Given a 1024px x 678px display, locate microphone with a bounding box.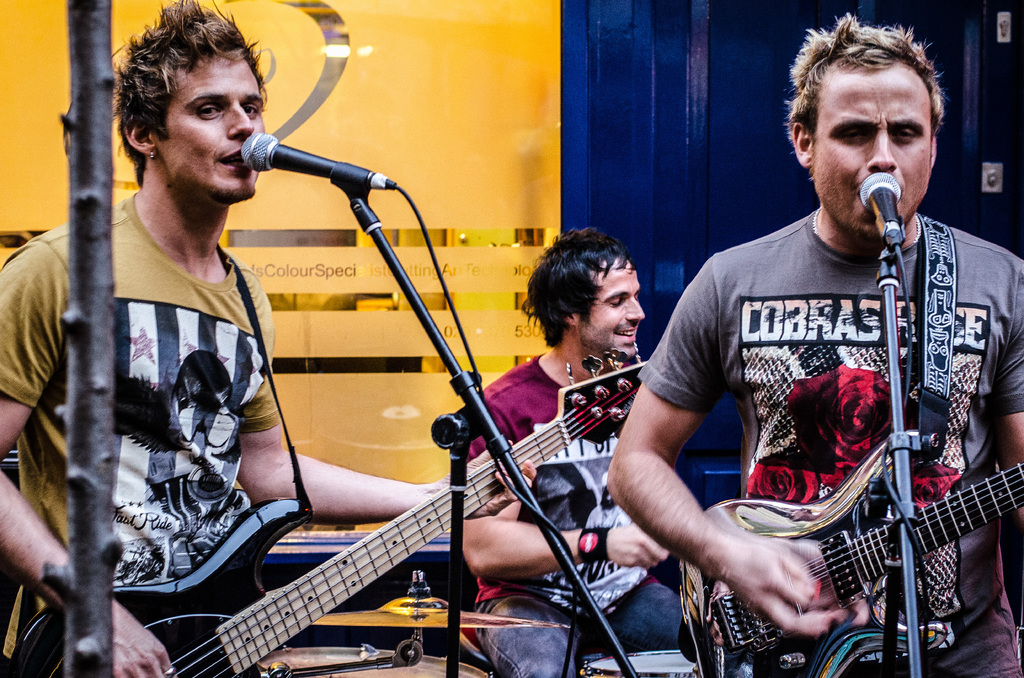
Located: select_region(856, 170, 903, 237).
